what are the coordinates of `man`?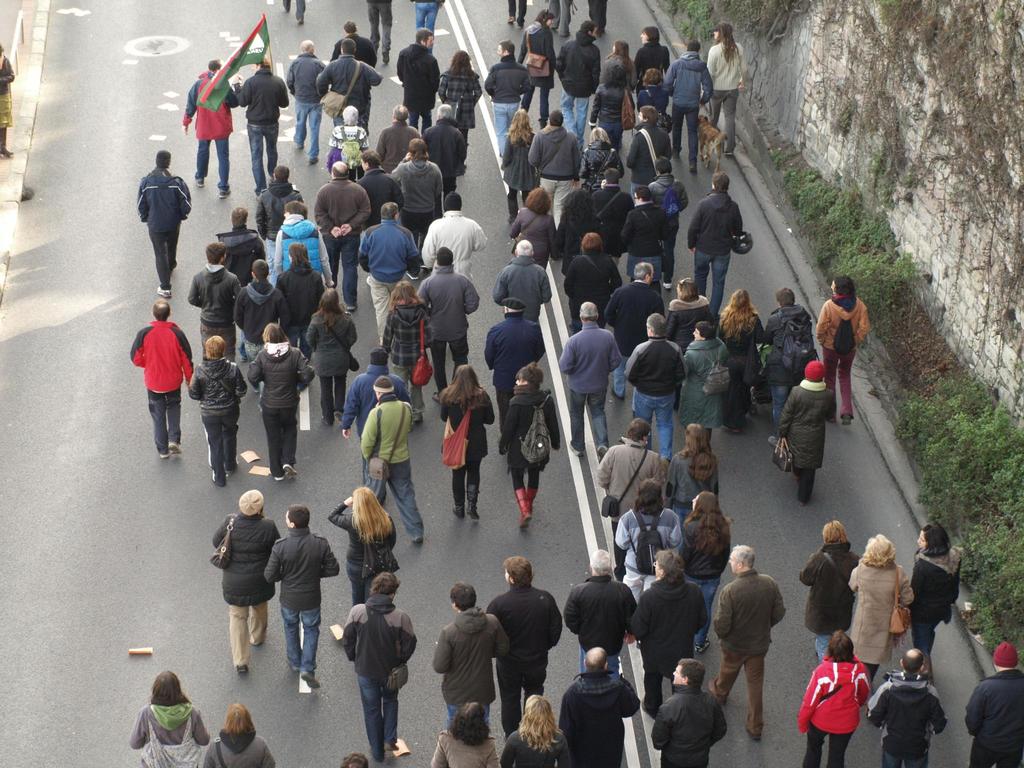
detection(127, 300, 197, 460).
